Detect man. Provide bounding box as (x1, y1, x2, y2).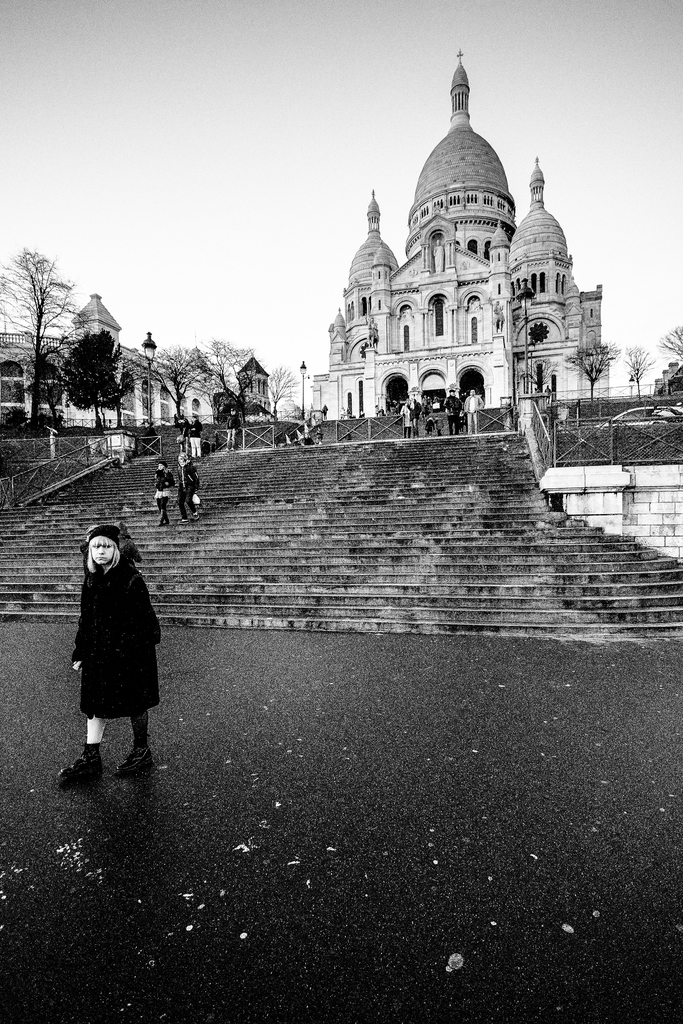
(222, 409, 240, 451).
